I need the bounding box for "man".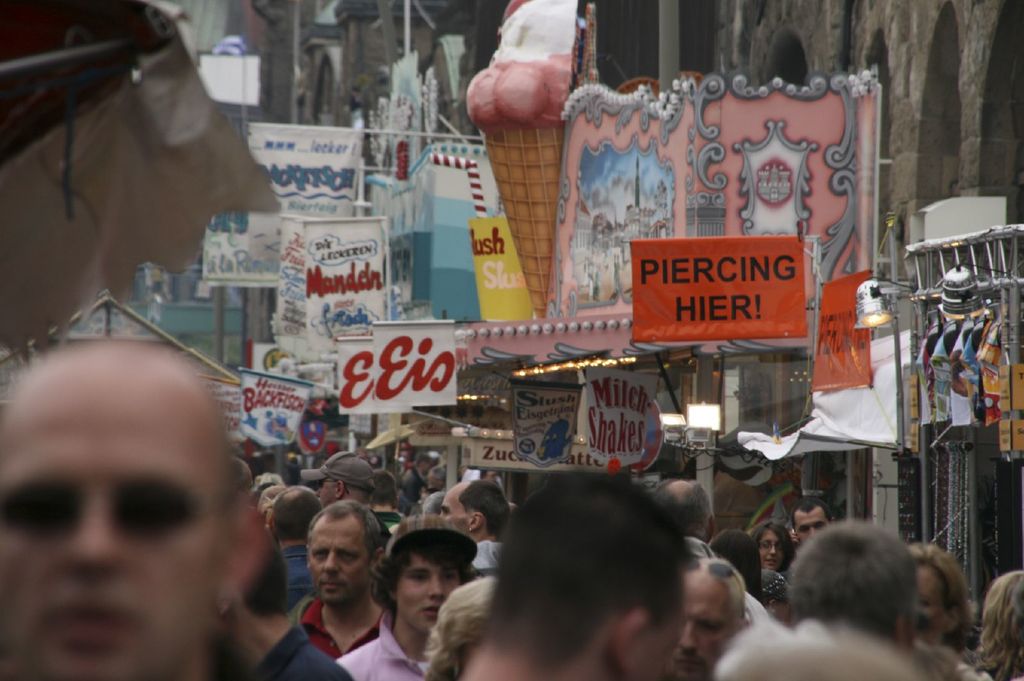
Here it is: [225,529,355,680].
